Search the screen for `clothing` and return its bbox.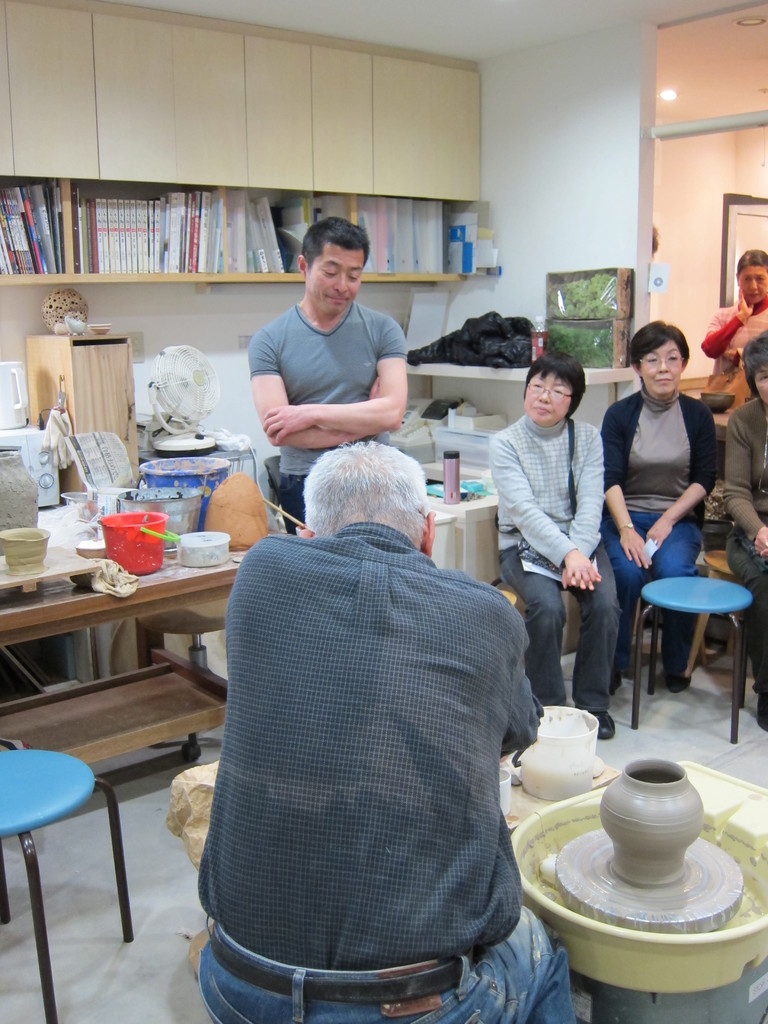
Found: bbox(246, 300, 408, 534).
